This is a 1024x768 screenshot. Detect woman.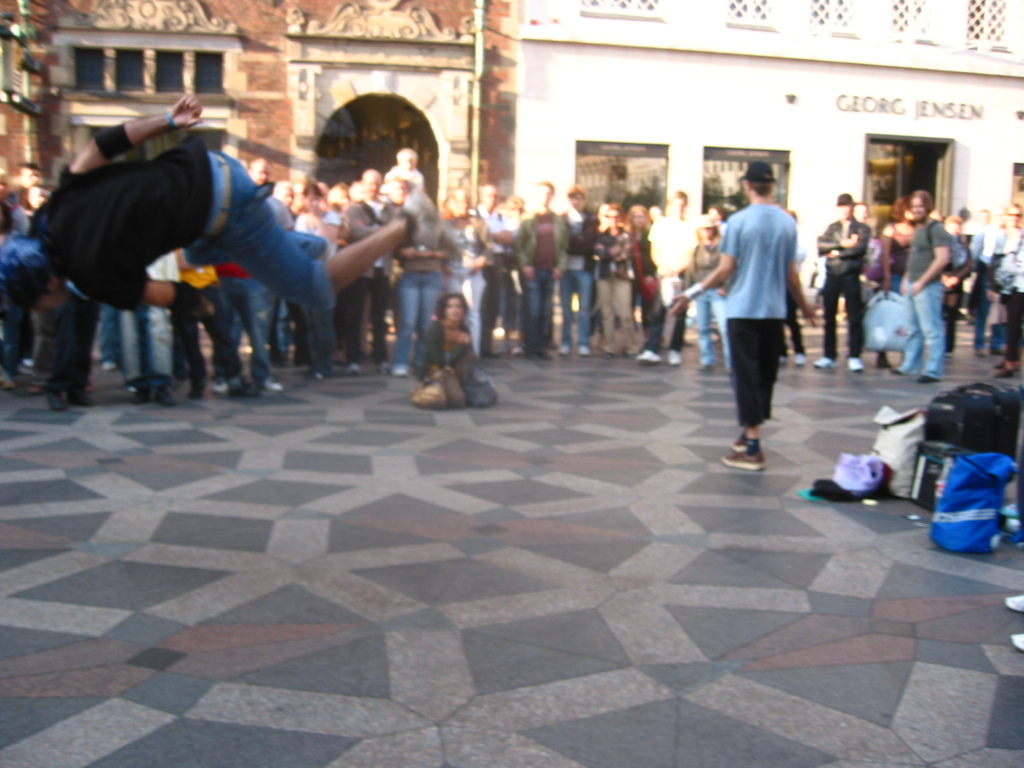
414,289,495,401.
